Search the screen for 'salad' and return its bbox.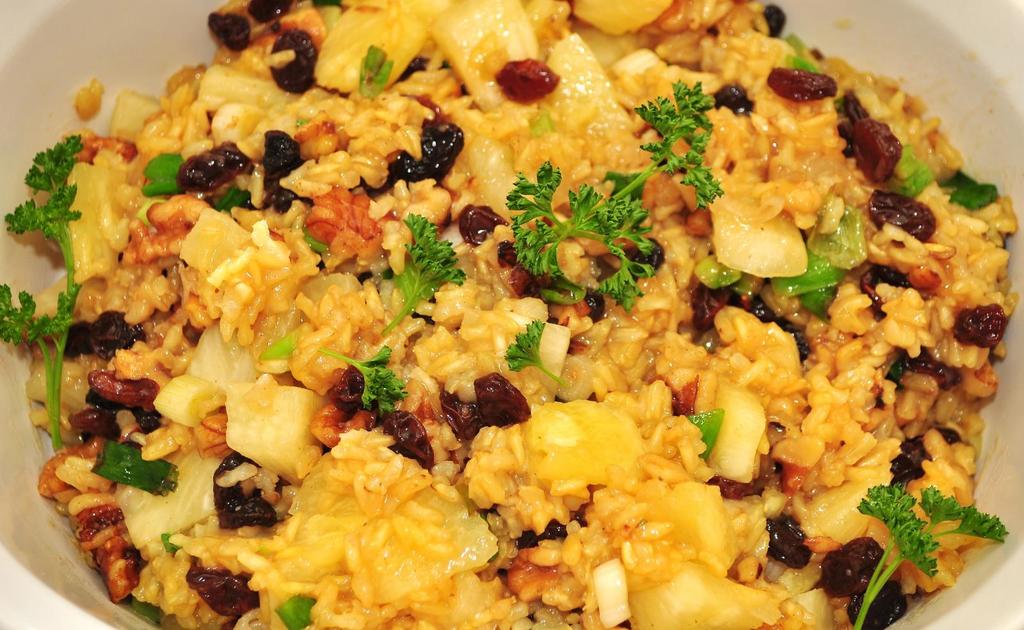
Found: {"left": 5, "top": 0, "right": 1023, "bottom": 629}.
